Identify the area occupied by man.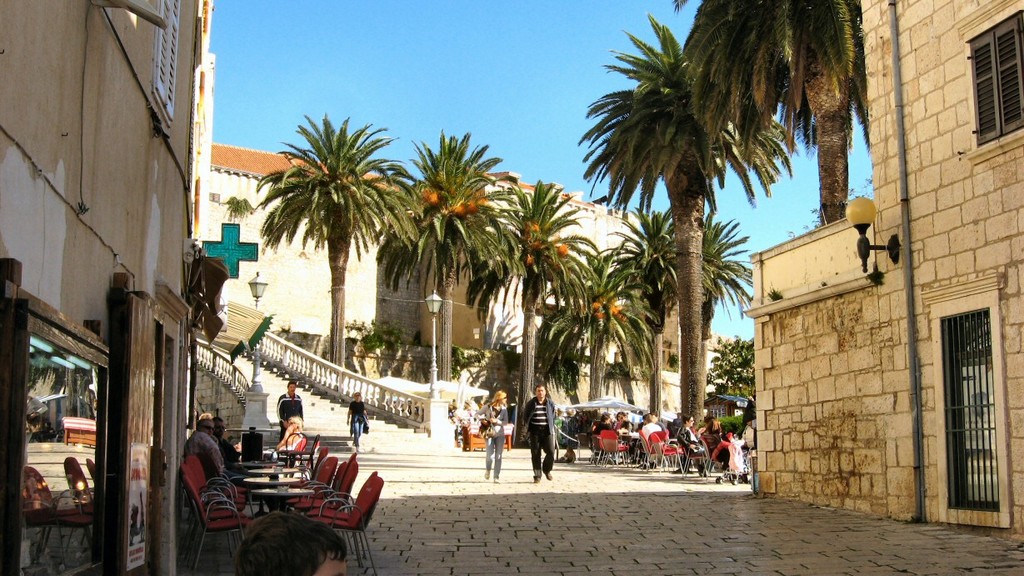
Area: select_region(212, 415, 244, 470).
